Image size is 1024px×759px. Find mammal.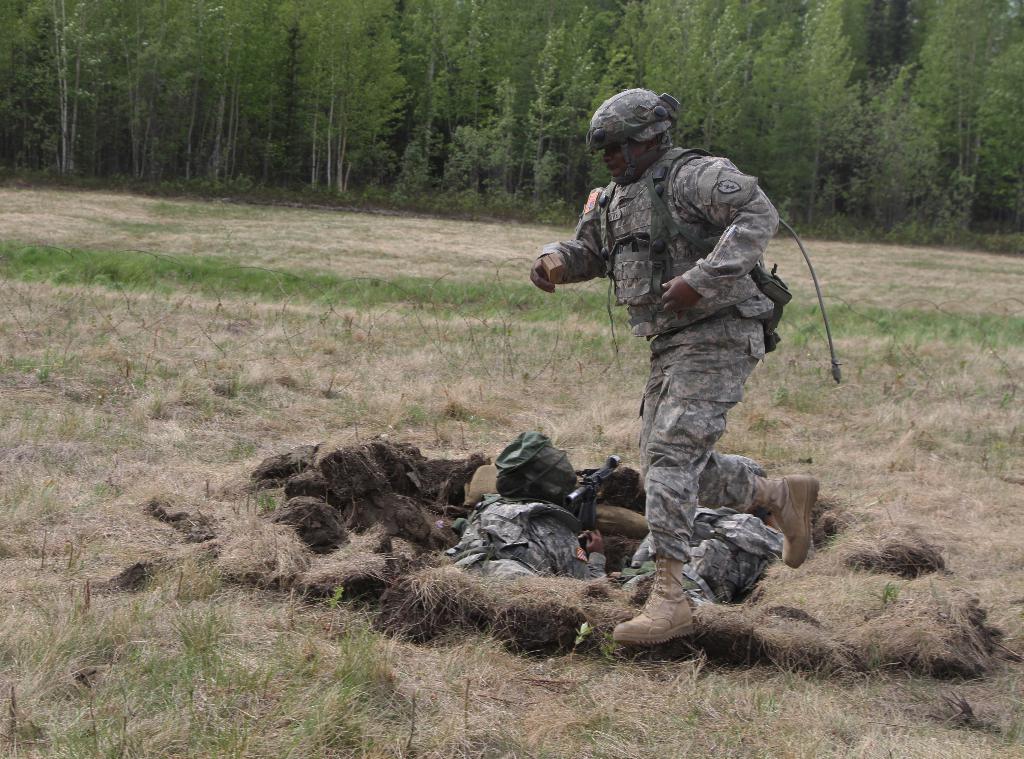
region(448, 500, 613, 582).
